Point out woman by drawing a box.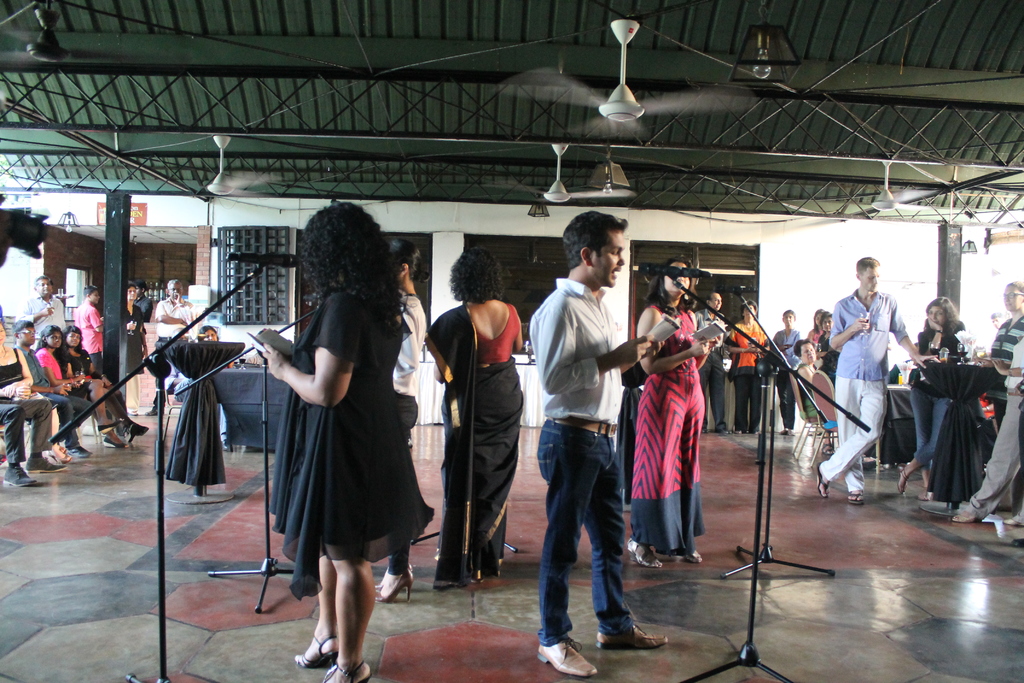
734:301:778:434.
